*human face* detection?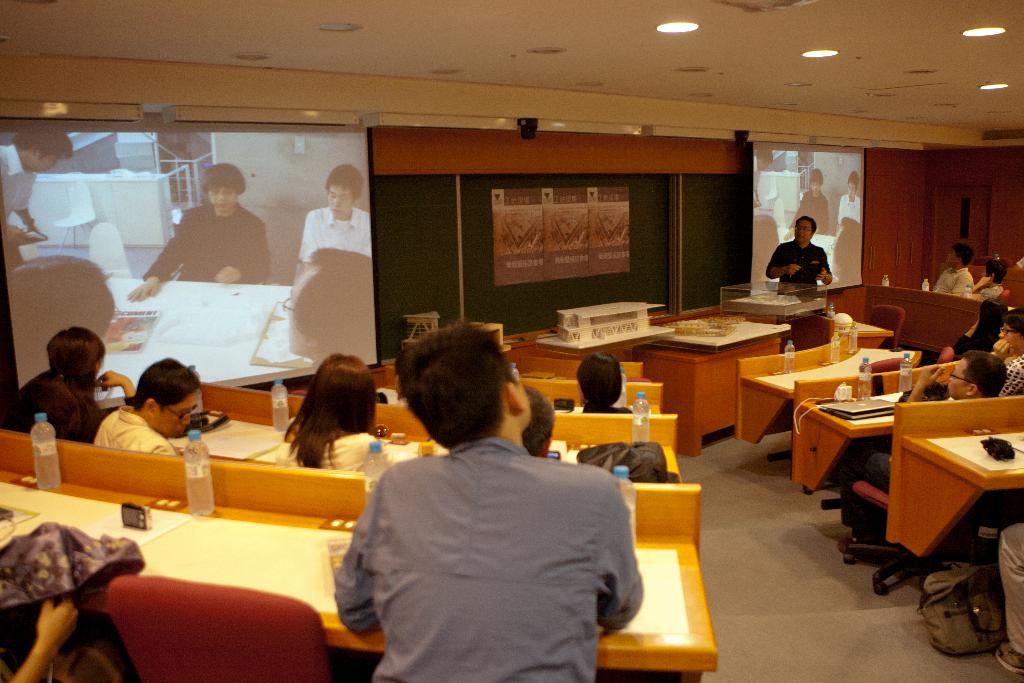
rect(211, 188, 238, 217)
